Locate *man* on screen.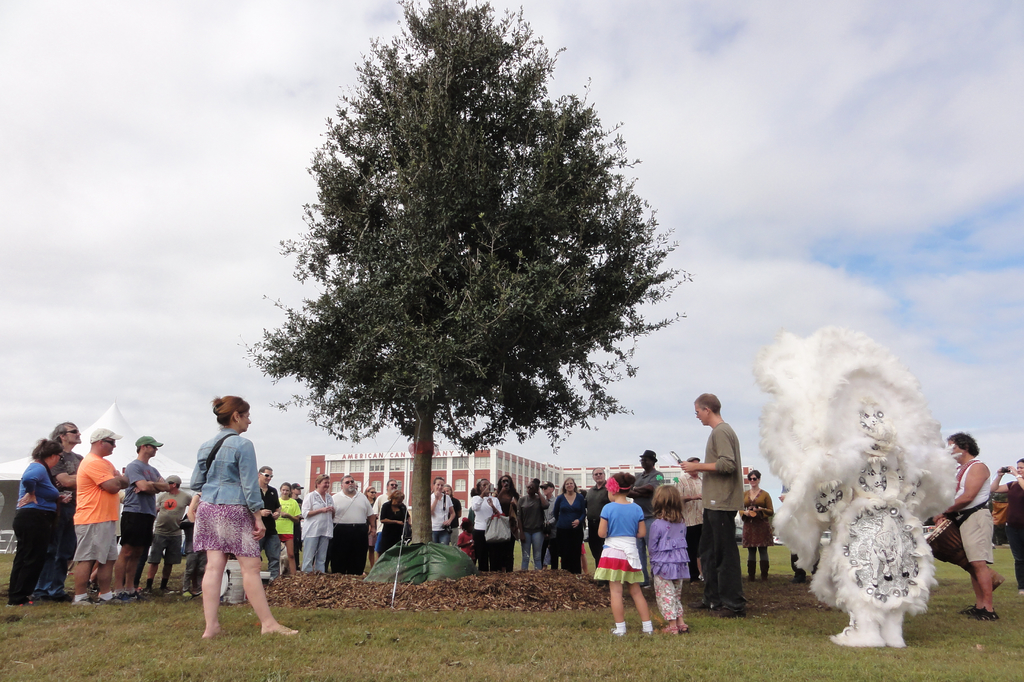
On screen at (678, 453, 708, 582).
